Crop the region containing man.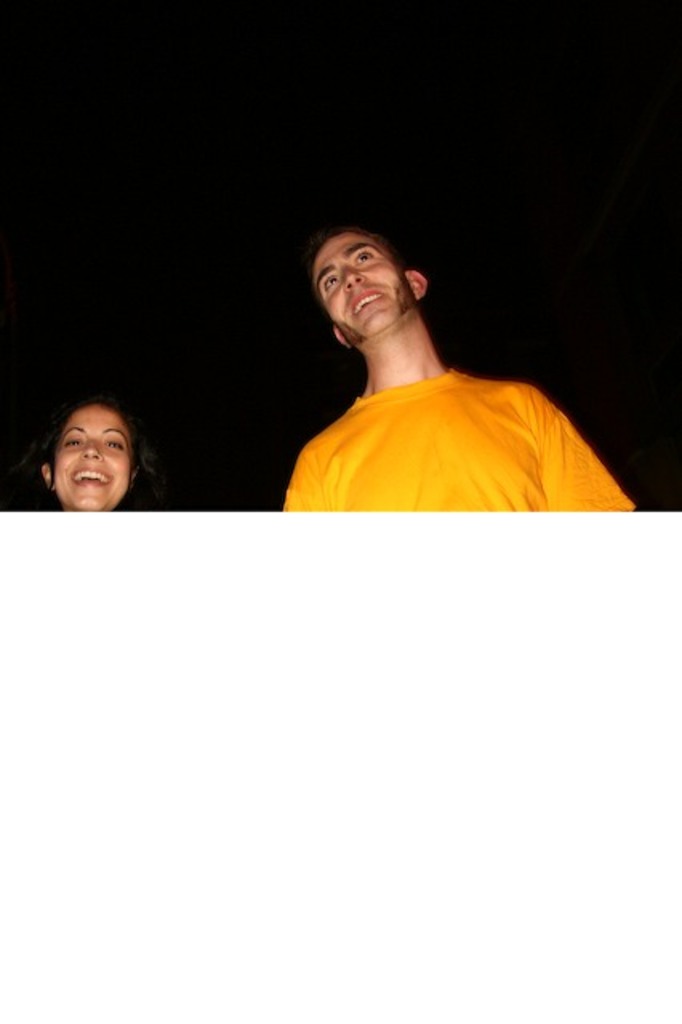
Crop region: <bbox>280, 222, 639, 509</bbox>.
